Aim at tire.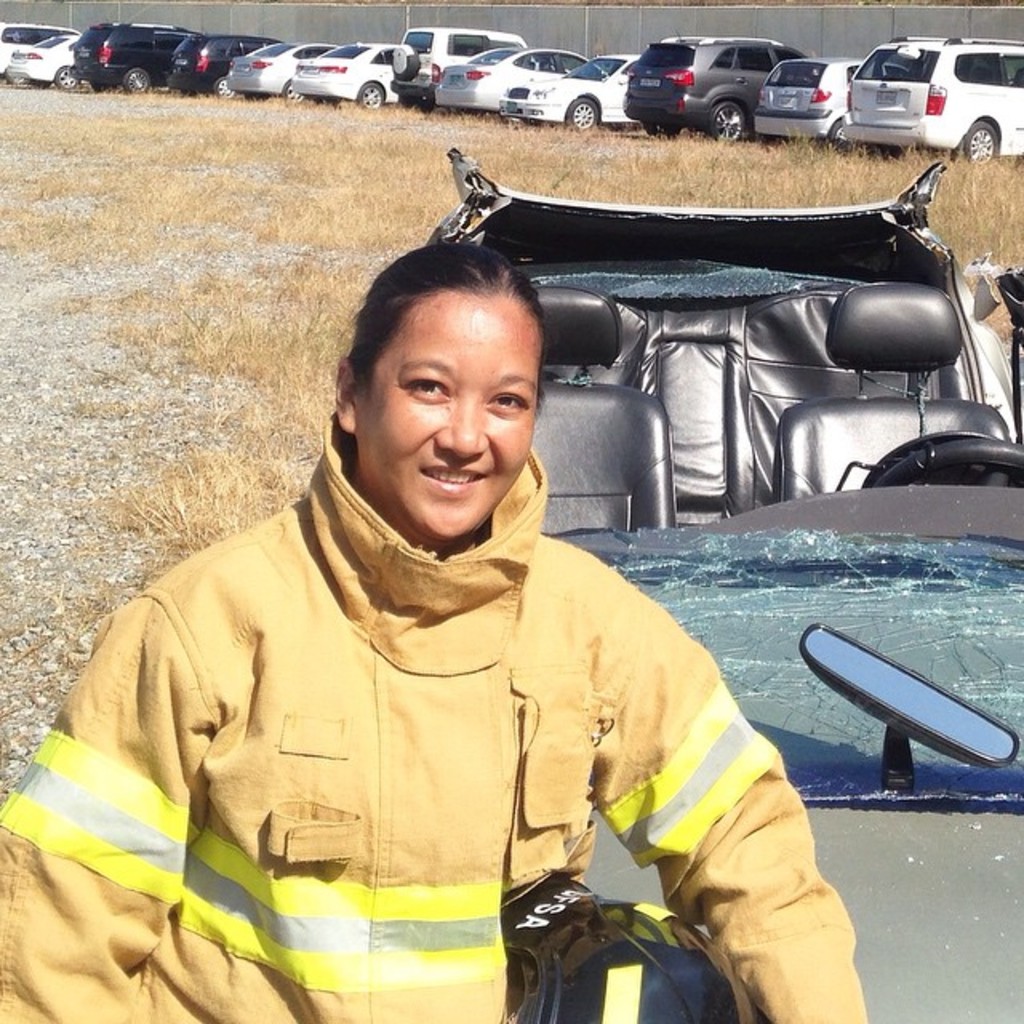
Aimed at (283,78,307,106).
